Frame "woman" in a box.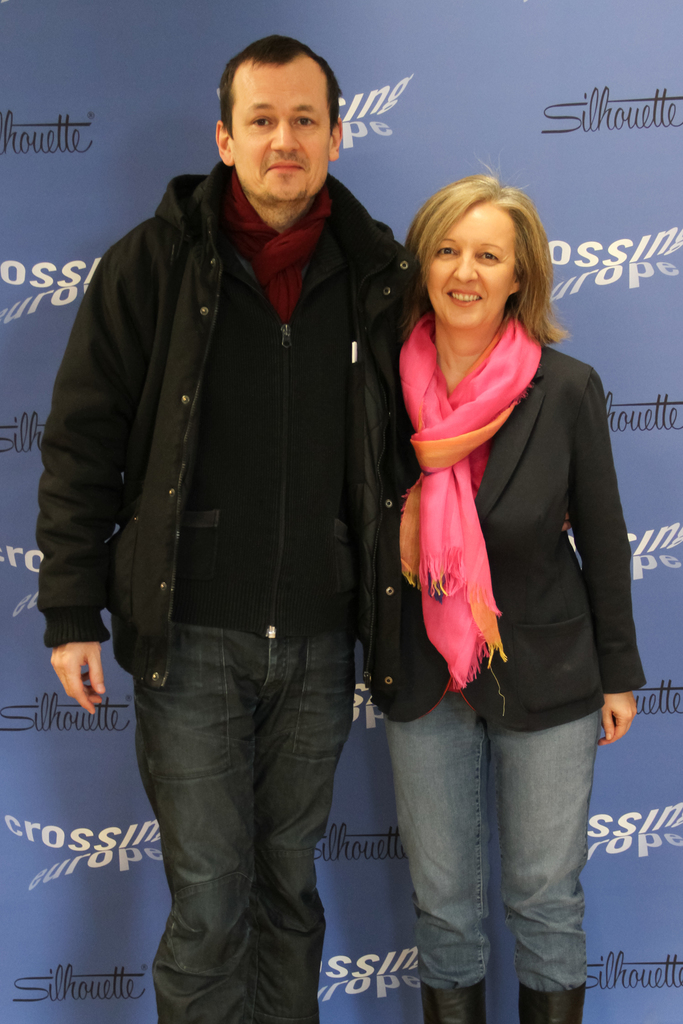
bbox=[348, 153, 629, 950].
